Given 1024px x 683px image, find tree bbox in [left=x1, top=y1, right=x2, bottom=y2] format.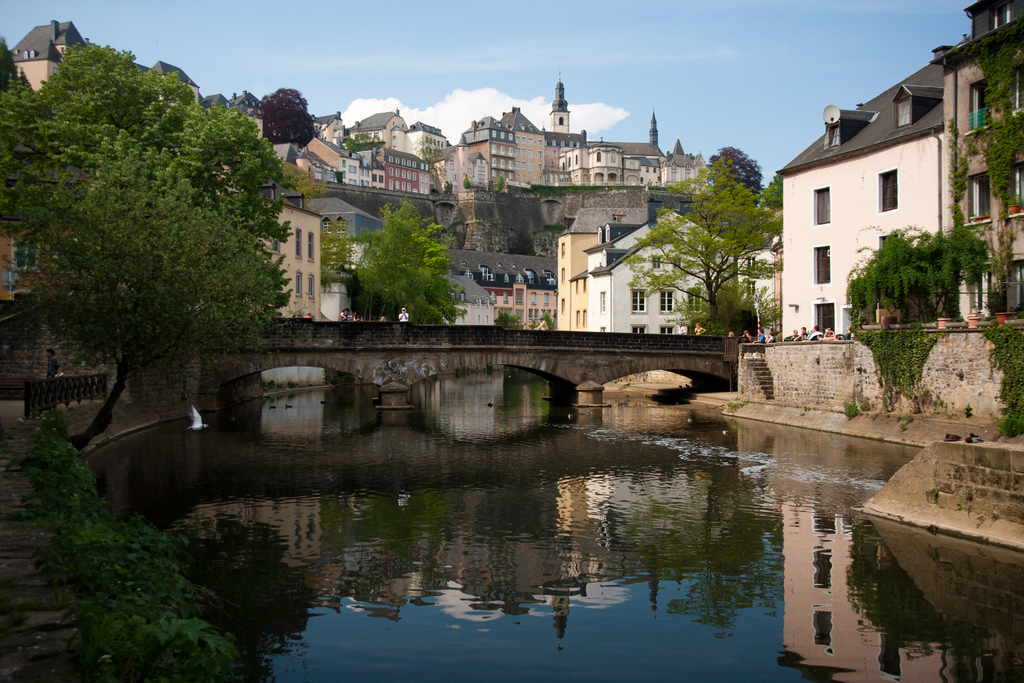
[left=283, top=156, right=325, bottom=207].
